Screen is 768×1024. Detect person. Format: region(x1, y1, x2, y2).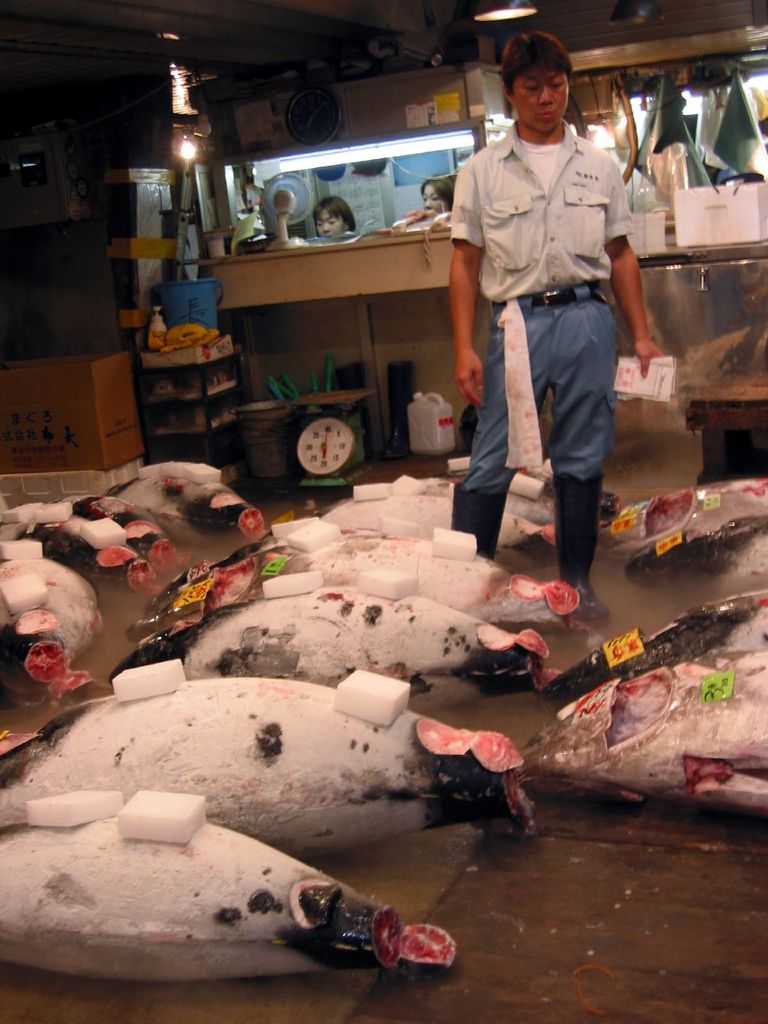
region(409, 173, 449, 218).
